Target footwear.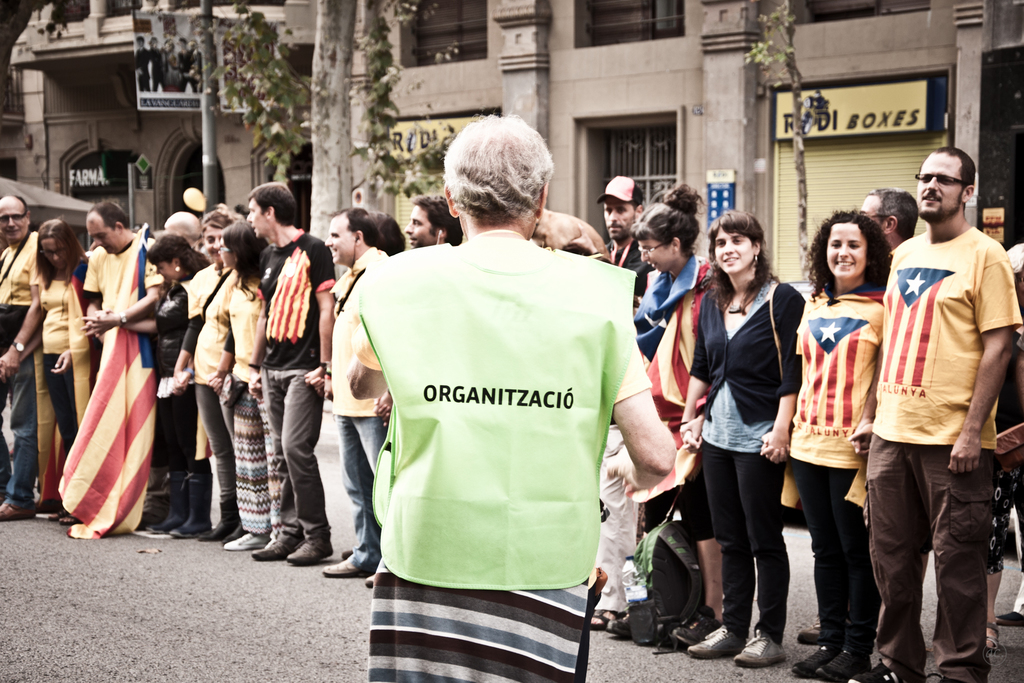
Target region: <region>609, 614, 628, 636</region>.
